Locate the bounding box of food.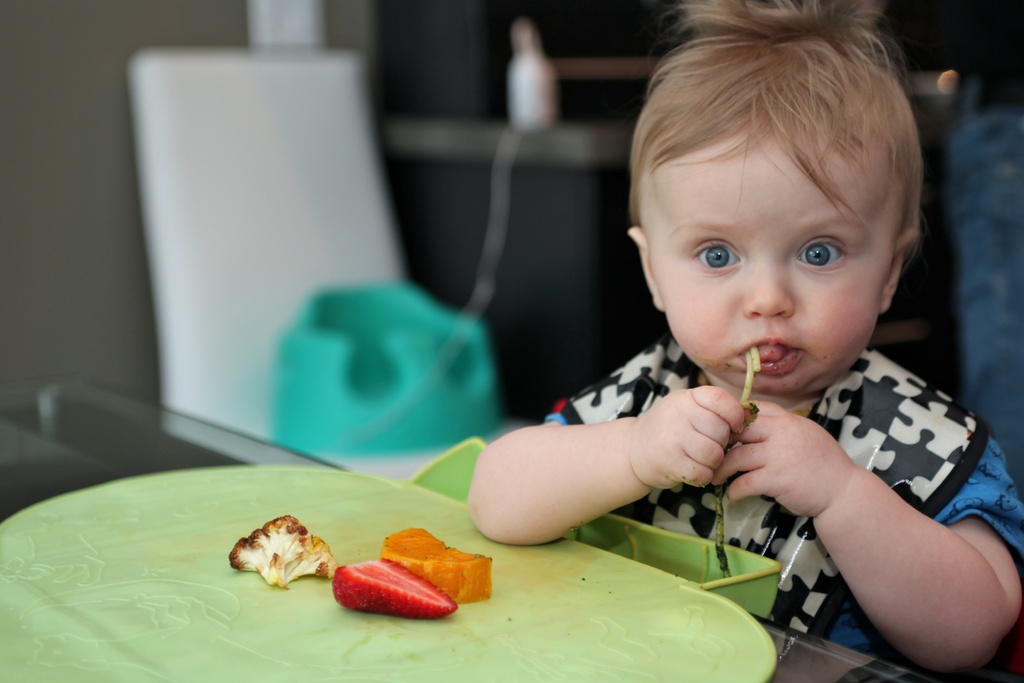
Bounding box: 375,525,489,605.
